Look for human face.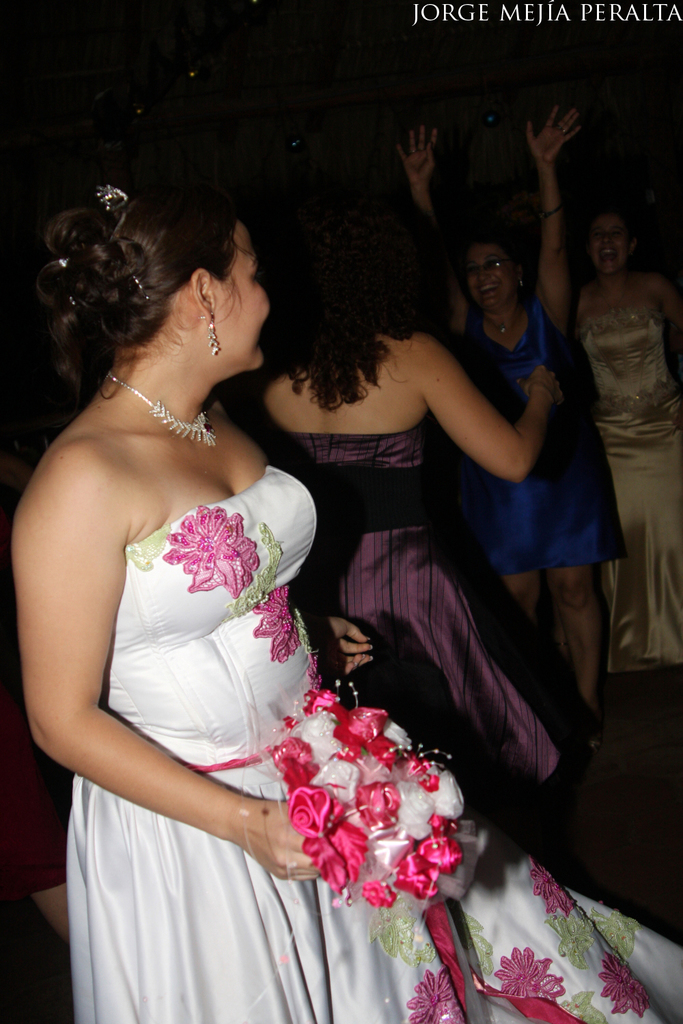
Found: 221 224 270 364.
